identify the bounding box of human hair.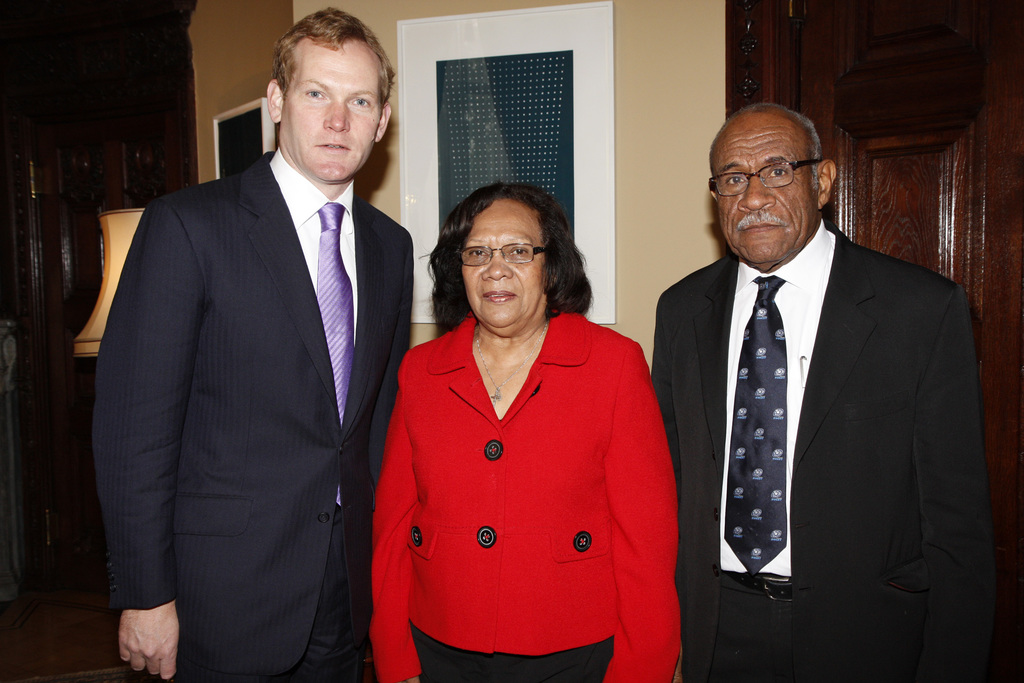
(417, 180, 592, 338).
